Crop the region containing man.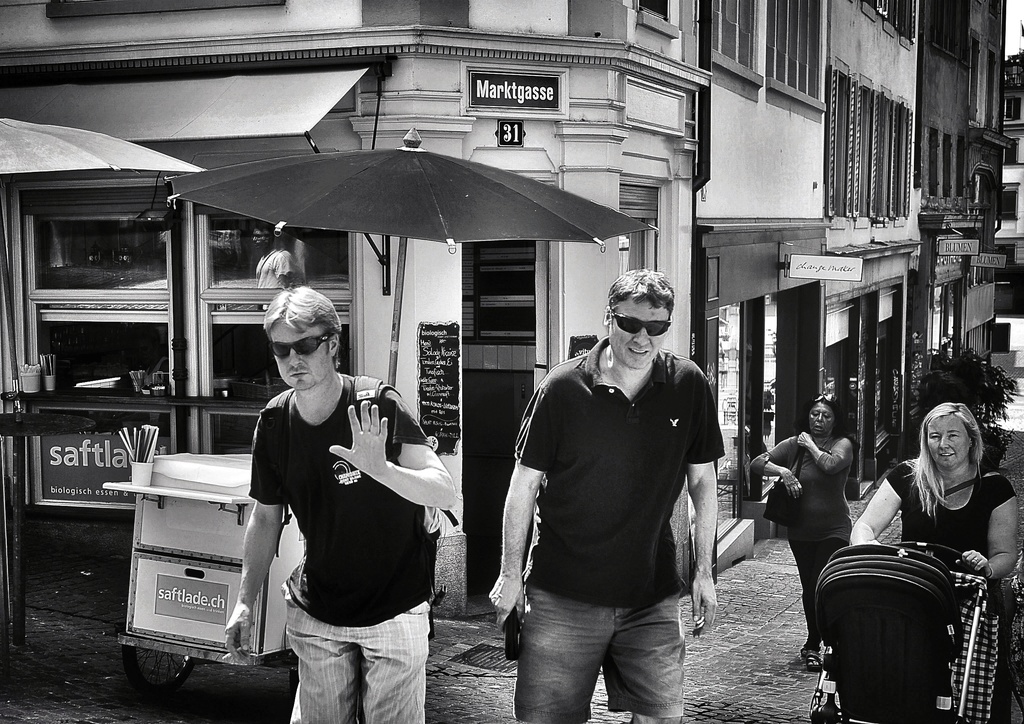
Crop region: [left=229, top=287, right=461, bottom=723].
